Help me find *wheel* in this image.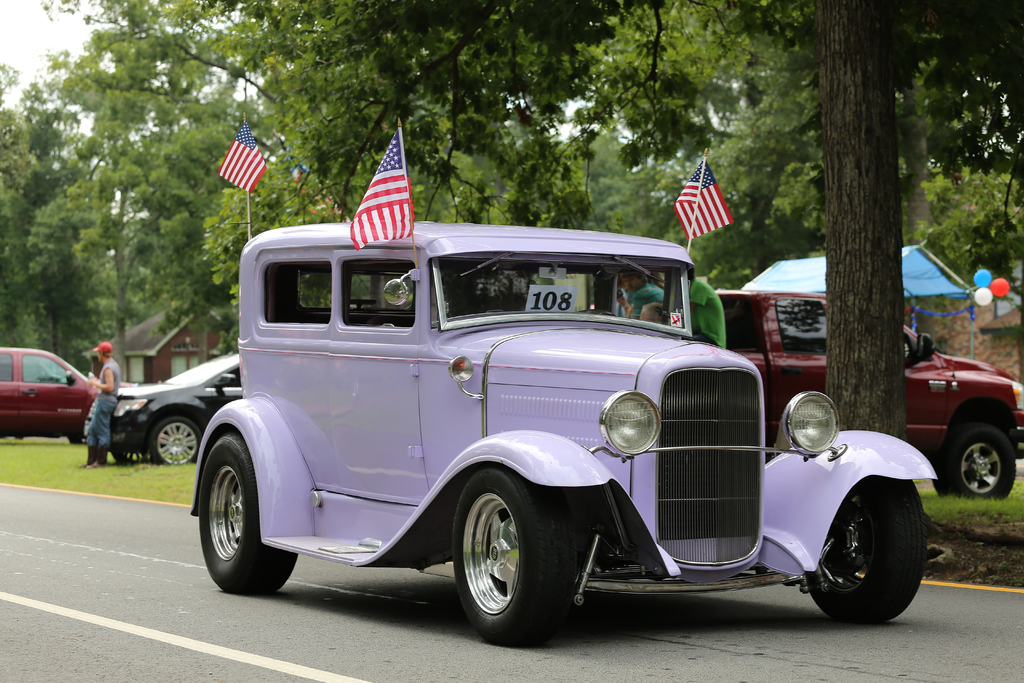
Found it: detection(932, 419, 1020, 500).
